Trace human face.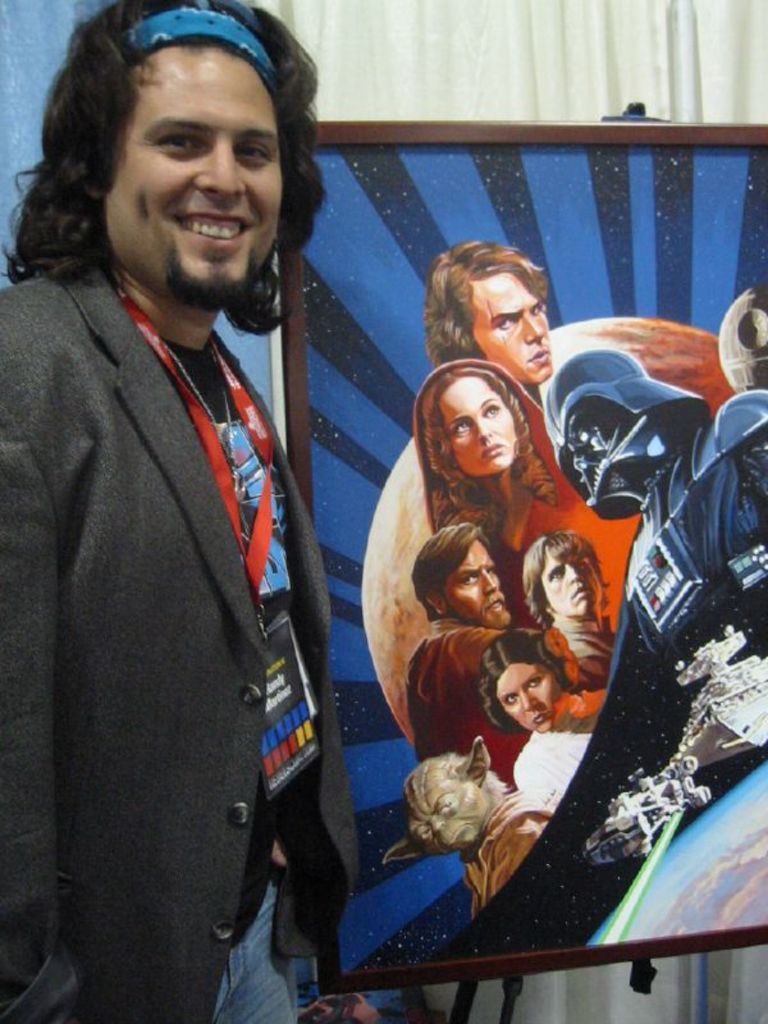
Traced to 444,540,512,626.
